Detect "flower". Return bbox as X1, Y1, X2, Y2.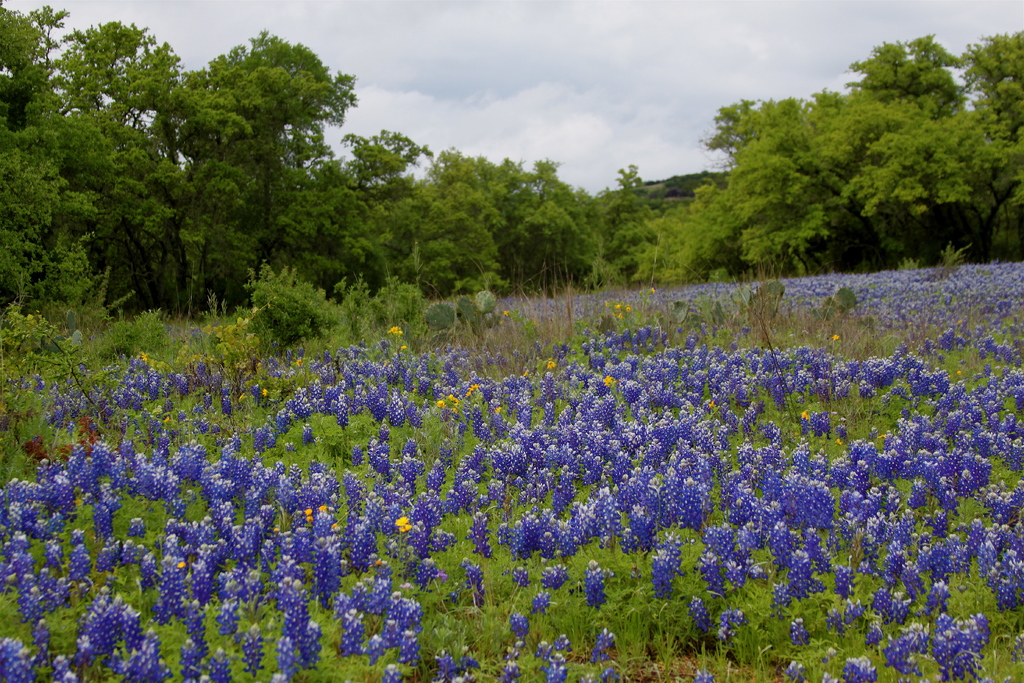
544, 360, 555, 369.
